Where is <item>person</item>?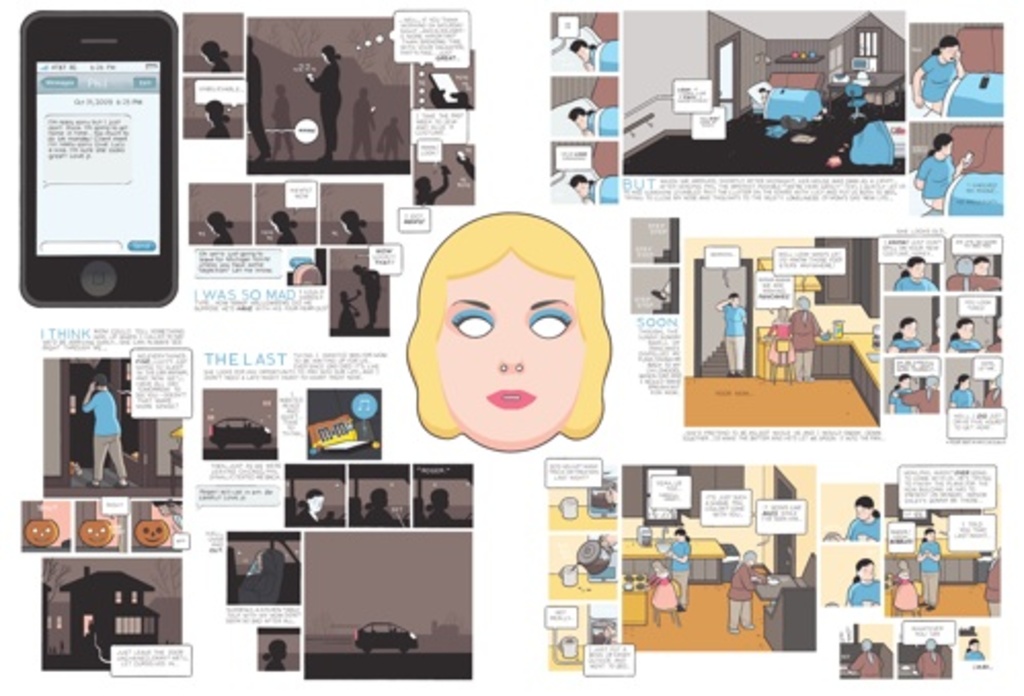
<bbox>786, 289, 829, 382</bbox>.
